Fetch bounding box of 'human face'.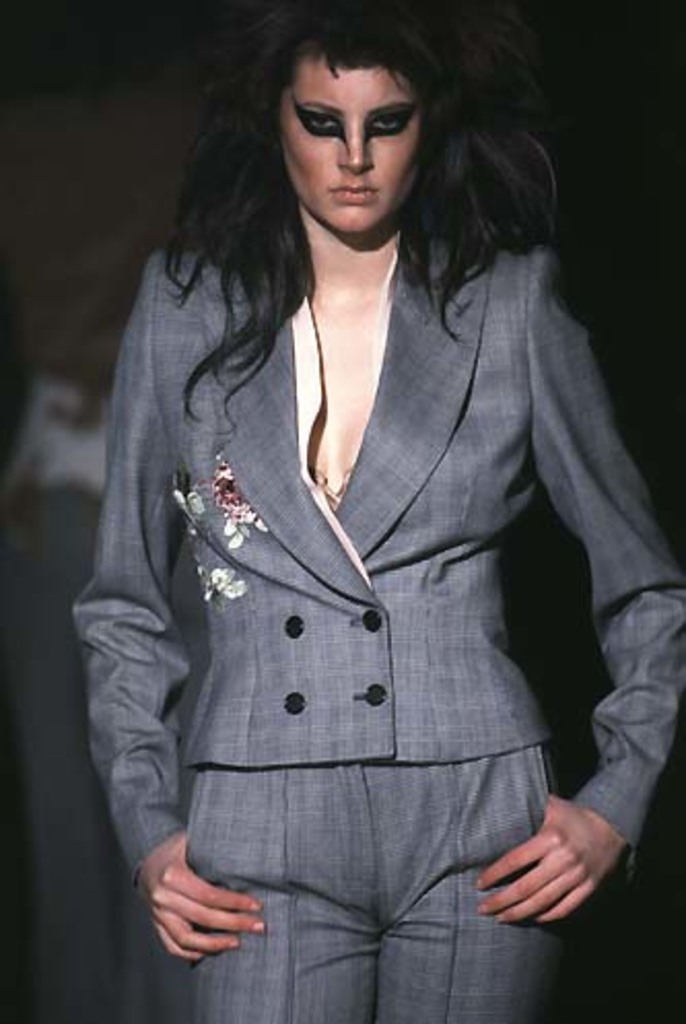
Bbox: bbox=(274, 72, 433, 223).
